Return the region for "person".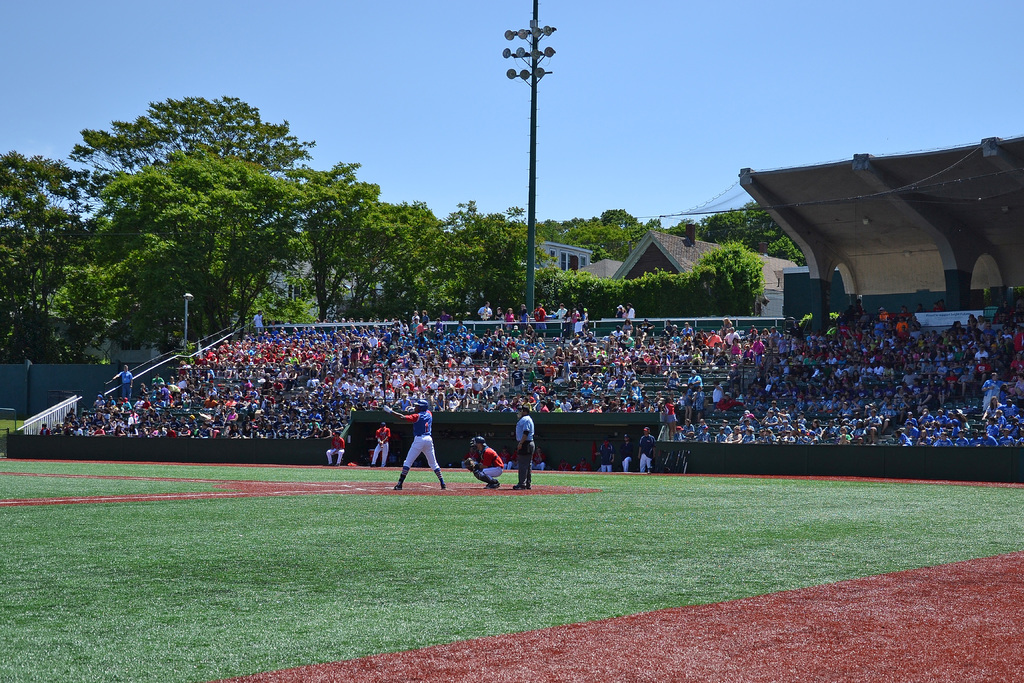
pyautogui.locateOnScreen(492, 306, 502, 319).
